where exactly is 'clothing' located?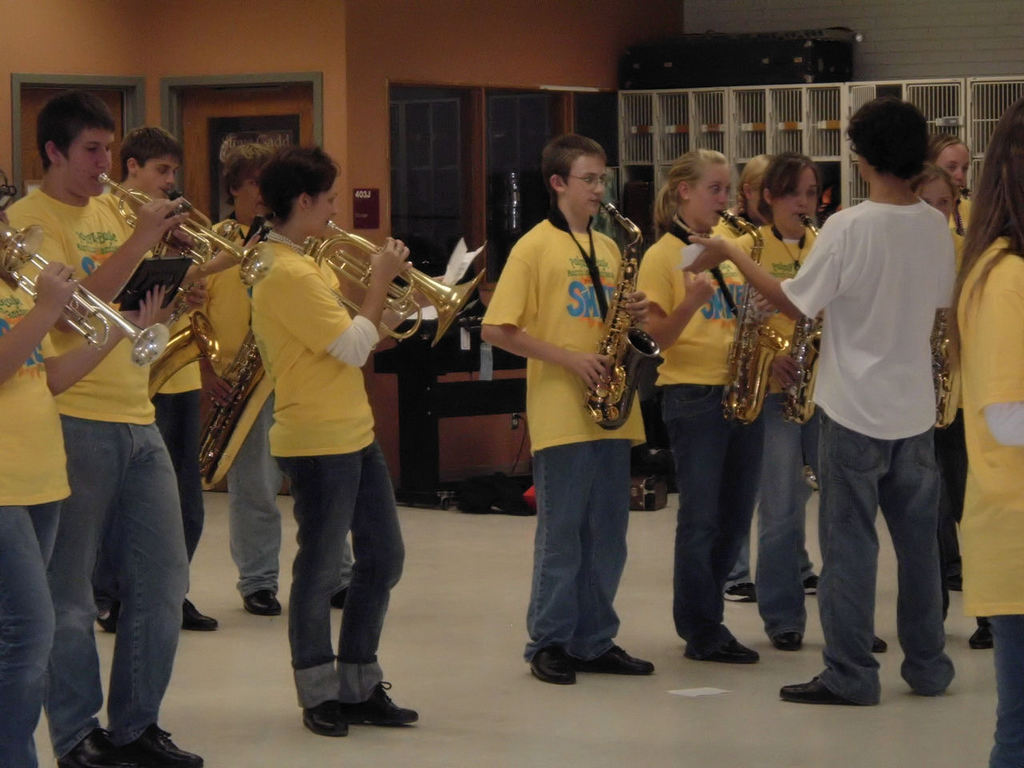
Its bounding box is {"x1": 779, "y1": 198, "x2": 957, "y2": 709}.
